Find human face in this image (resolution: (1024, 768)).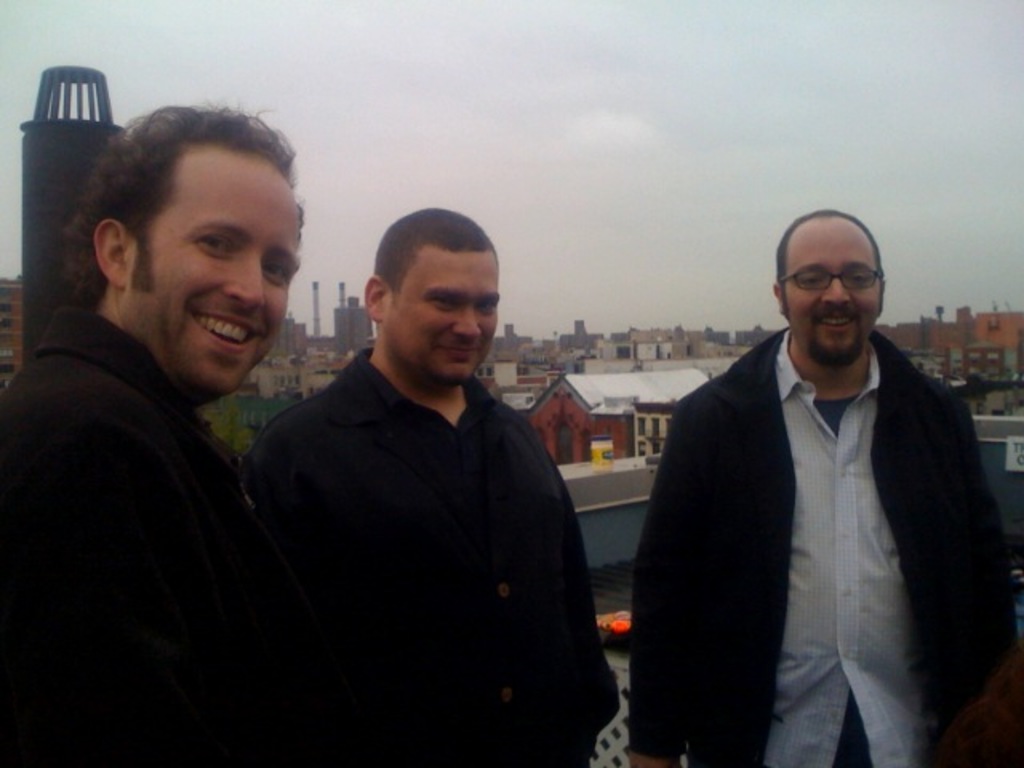
region(392, 243, 499, 389).
